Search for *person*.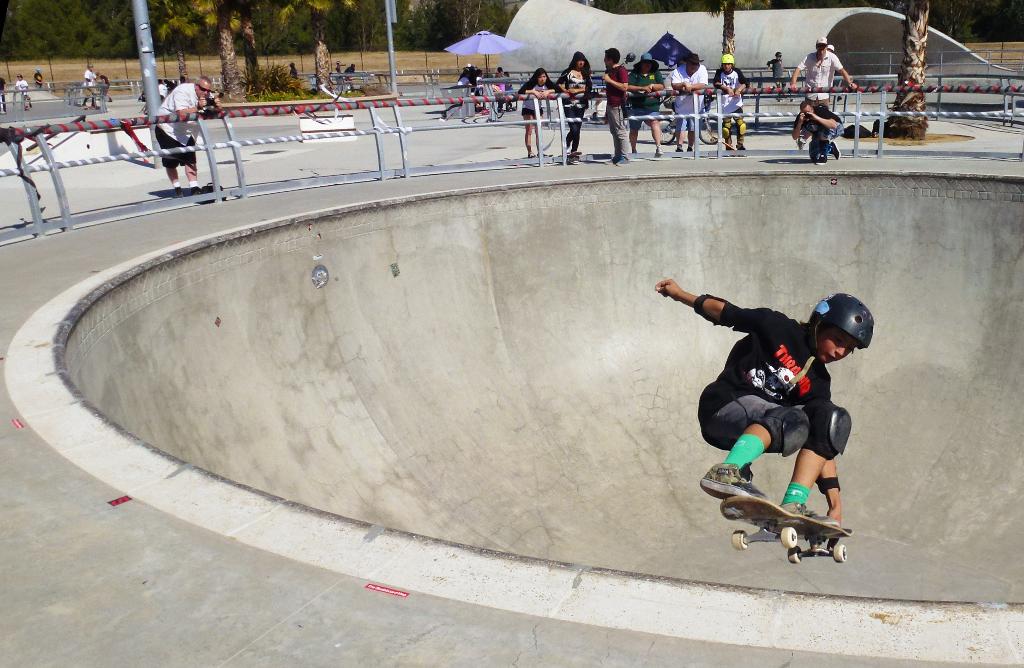
Found at (515, 66, 559, 157).
